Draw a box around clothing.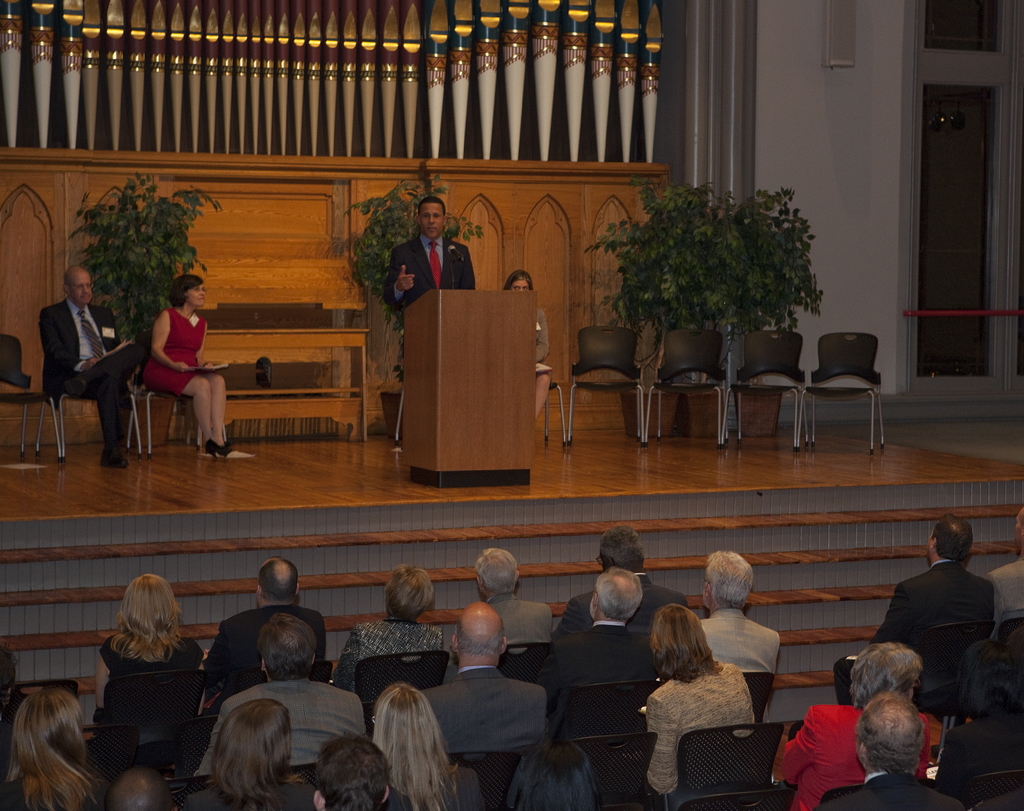
100, 637, 203, 692.
